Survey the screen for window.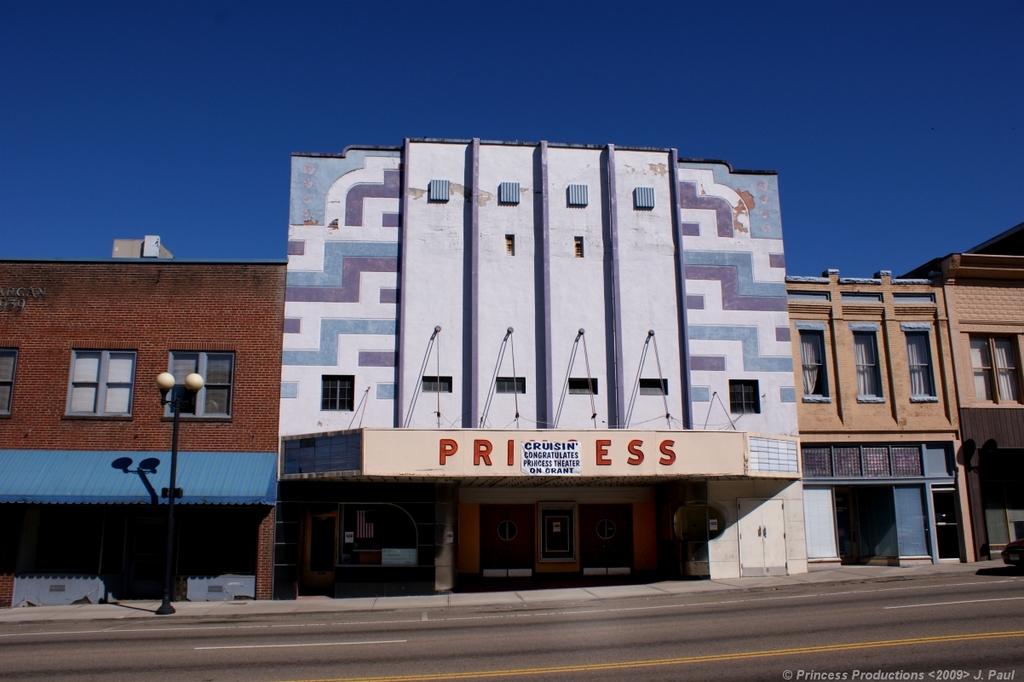
Survey found: select_region(477, 500, 535, 581).
